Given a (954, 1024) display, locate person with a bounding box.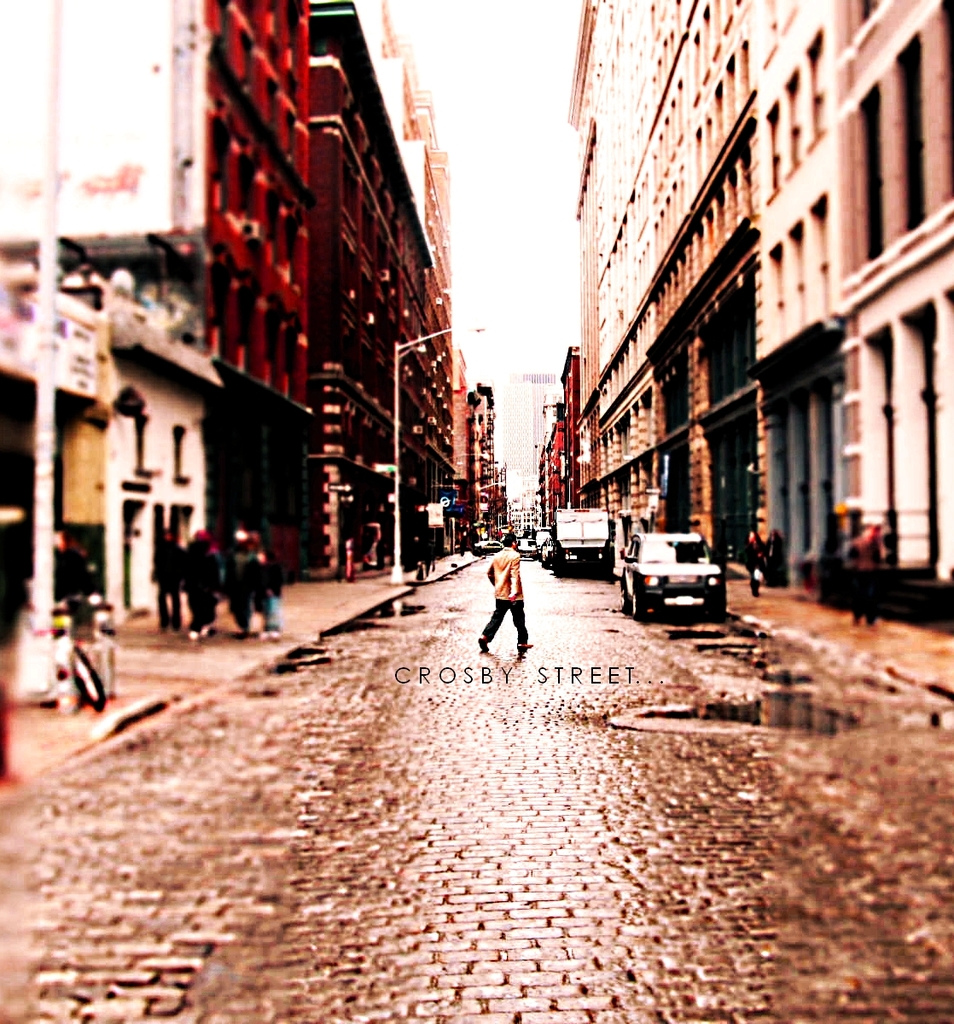
Located: [160, 519, 277, 636].
